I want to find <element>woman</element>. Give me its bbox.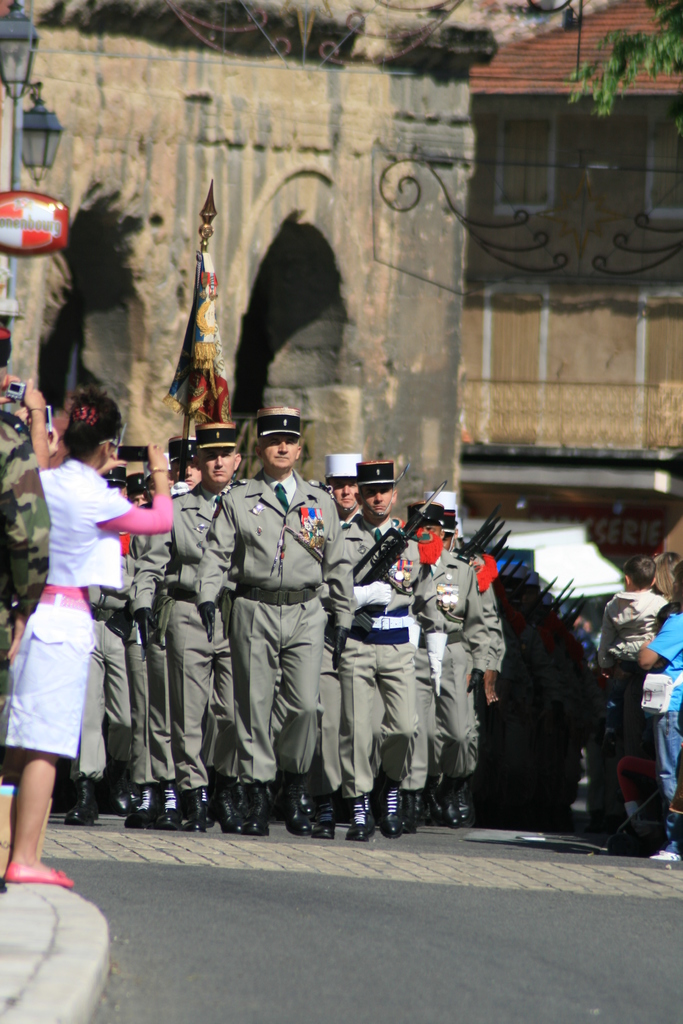
box(6, 388, 158, 867).
